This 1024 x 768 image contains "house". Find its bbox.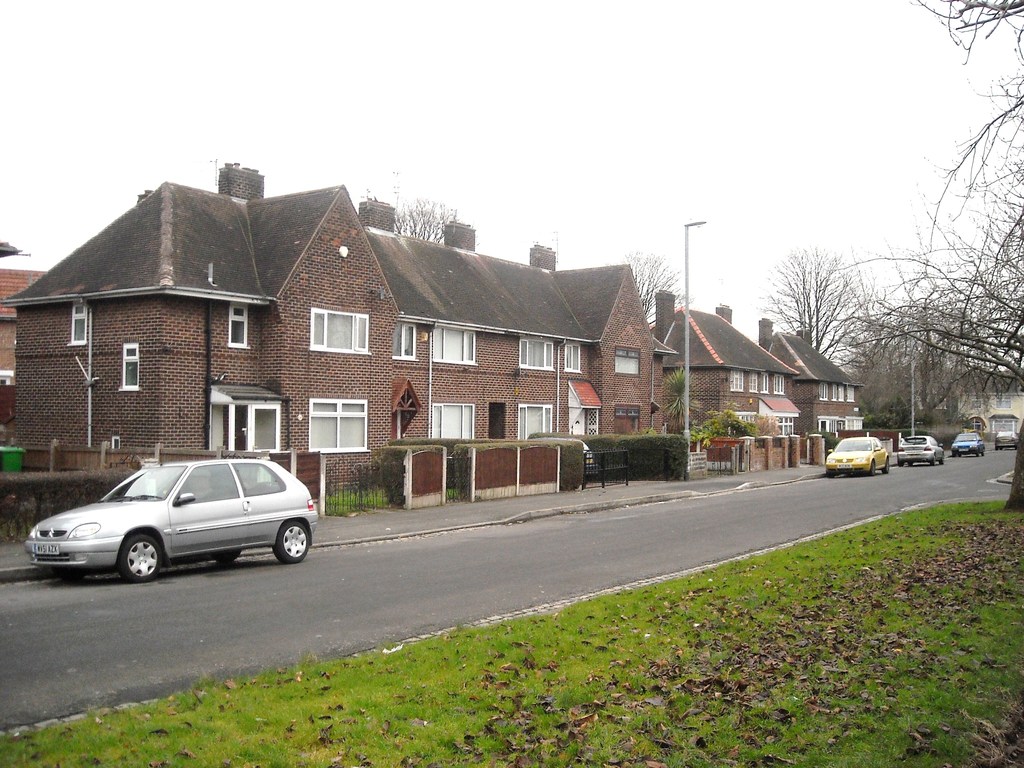
x1=895 y1=365 x2=1023 y2=435.
